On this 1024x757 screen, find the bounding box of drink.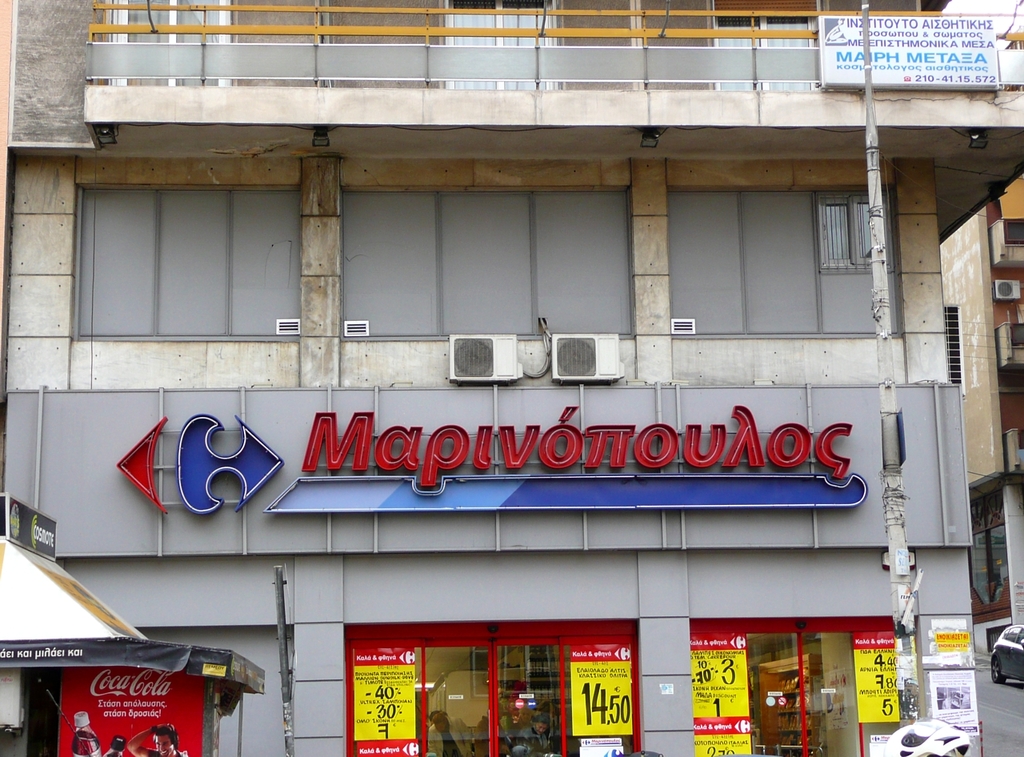
Bounding box: rect(67, 726, 102, 756).
